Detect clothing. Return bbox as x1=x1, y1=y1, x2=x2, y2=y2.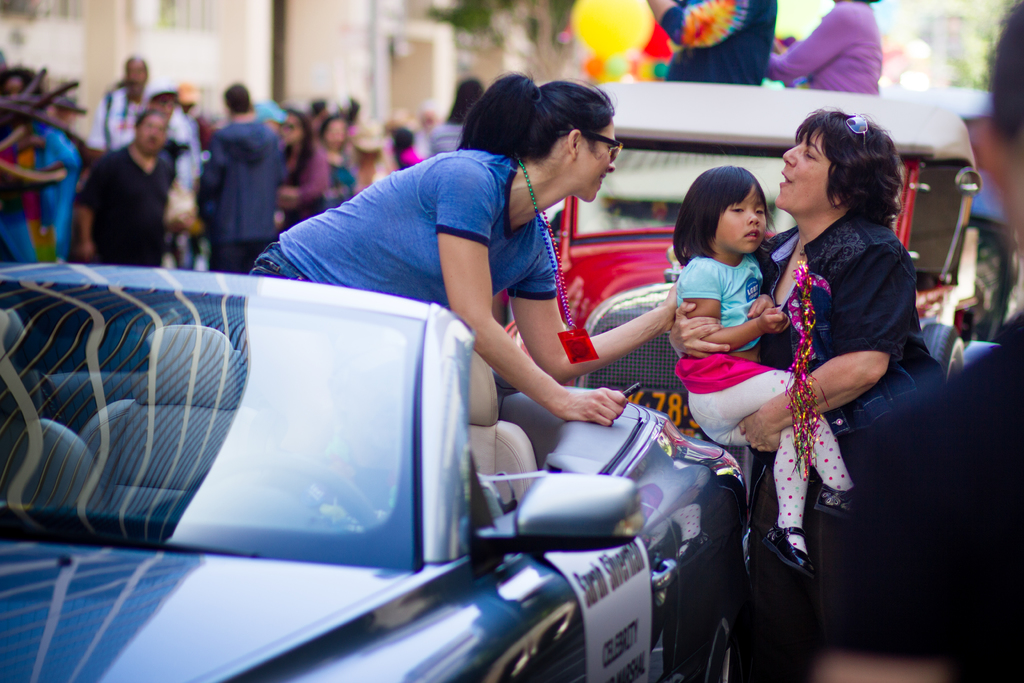
x1=749, y1=207, x2=943, y2=568.
